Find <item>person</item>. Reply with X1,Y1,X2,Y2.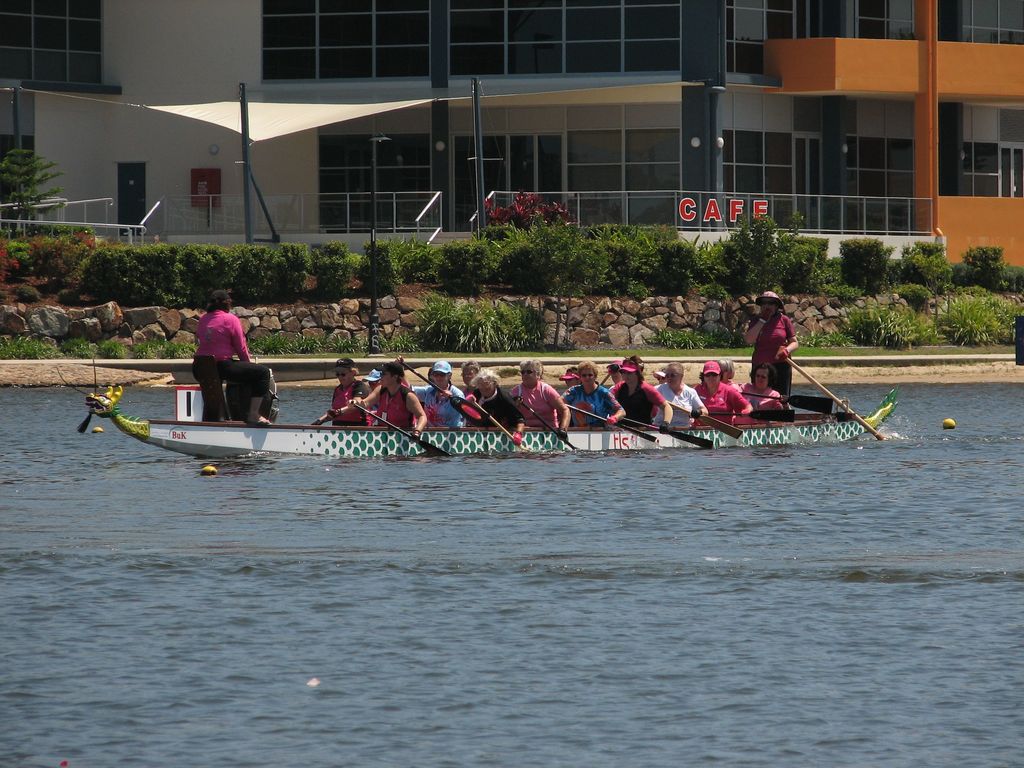
561,358,622,426.
